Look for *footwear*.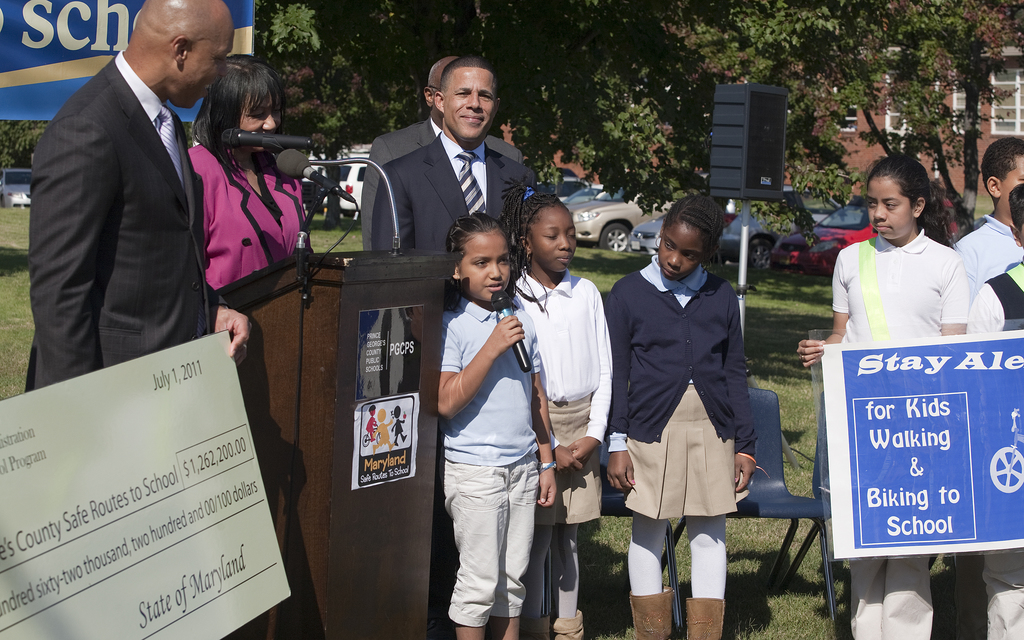
Found: 680 599 727 639.
